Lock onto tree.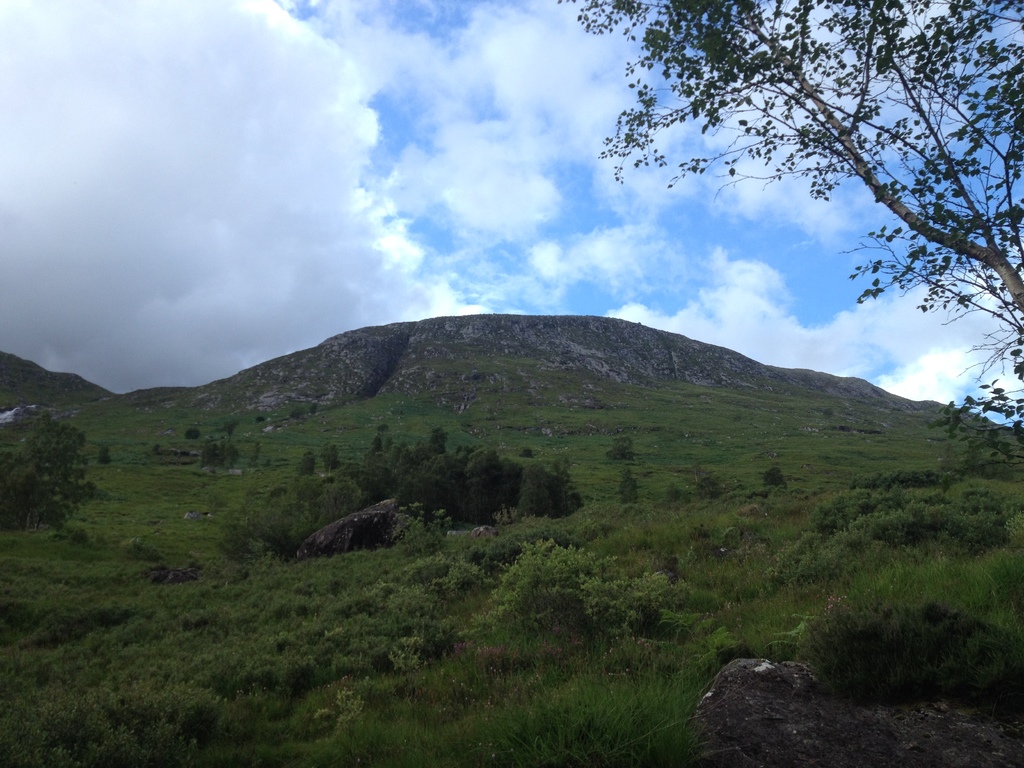
Locked: box=[244, 475, 360, 557].
